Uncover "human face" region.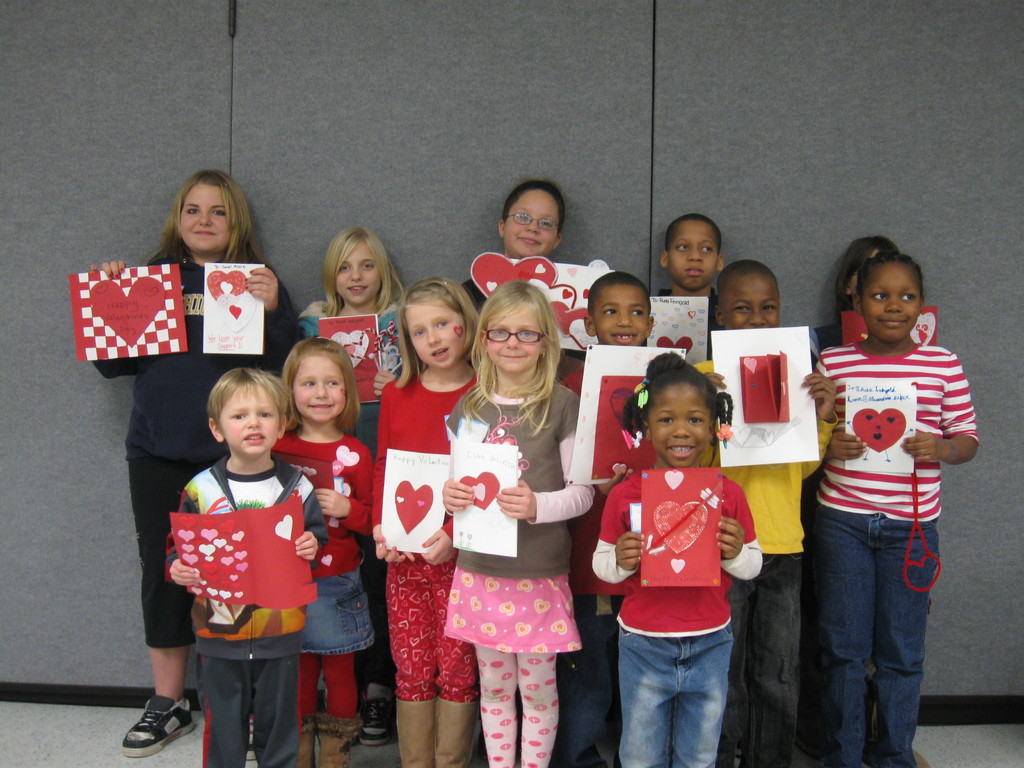
Uncovered: bbox(648, 381, 712, 468).
